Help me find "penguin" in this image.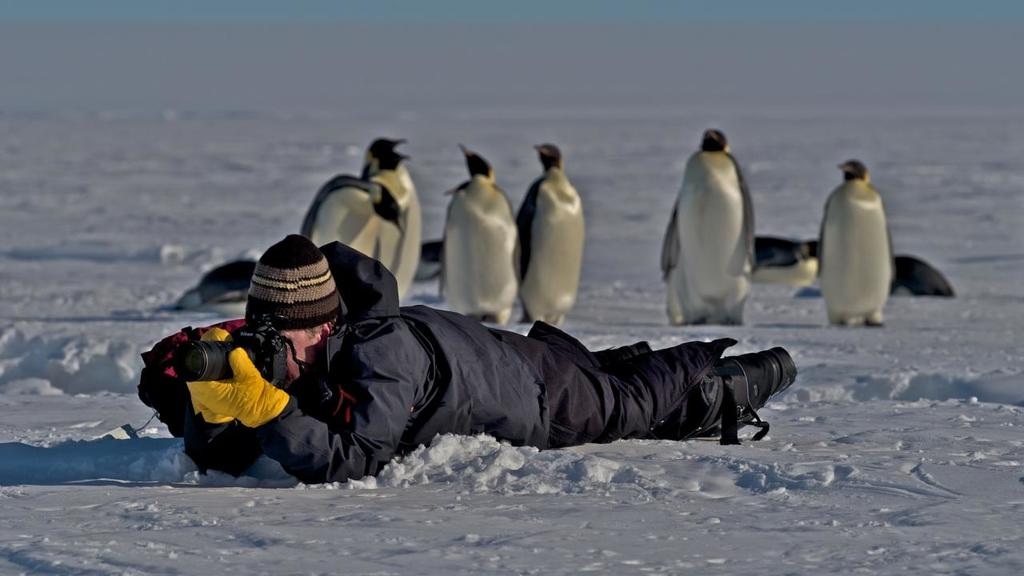
Found it: pyautogui.locateOnScreen(805, 159, 900, 327).
